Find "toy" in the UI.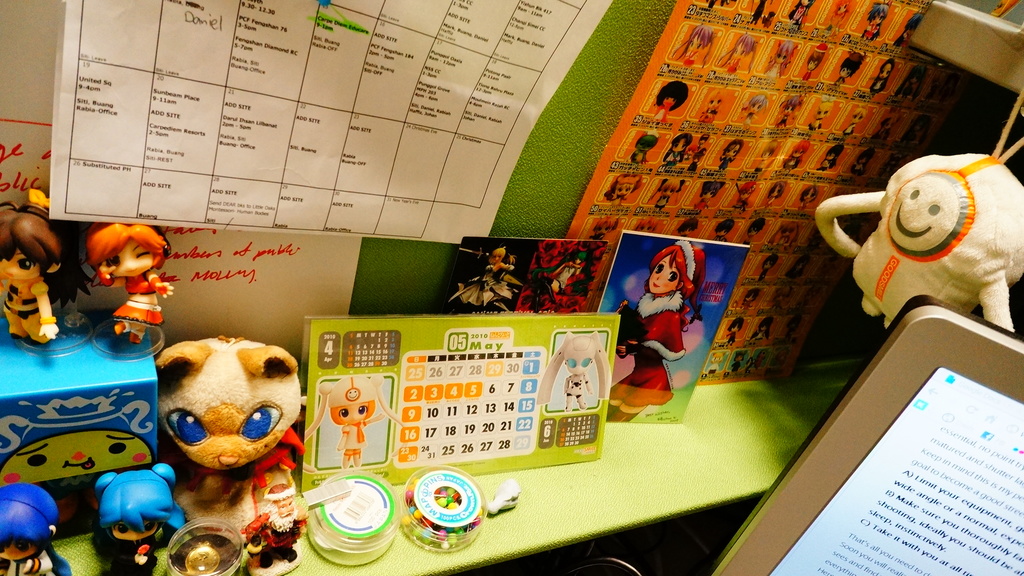
UI element at <bbox>676, 215, 701, 236</bbox>.
